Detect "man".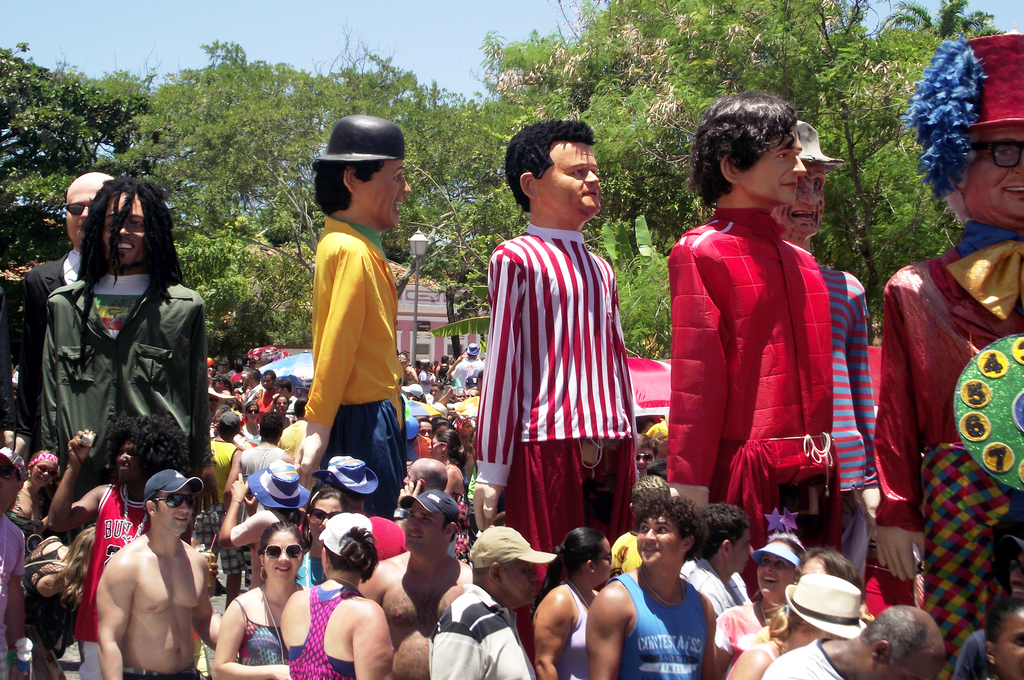
Detected at [292,115,409,518].
